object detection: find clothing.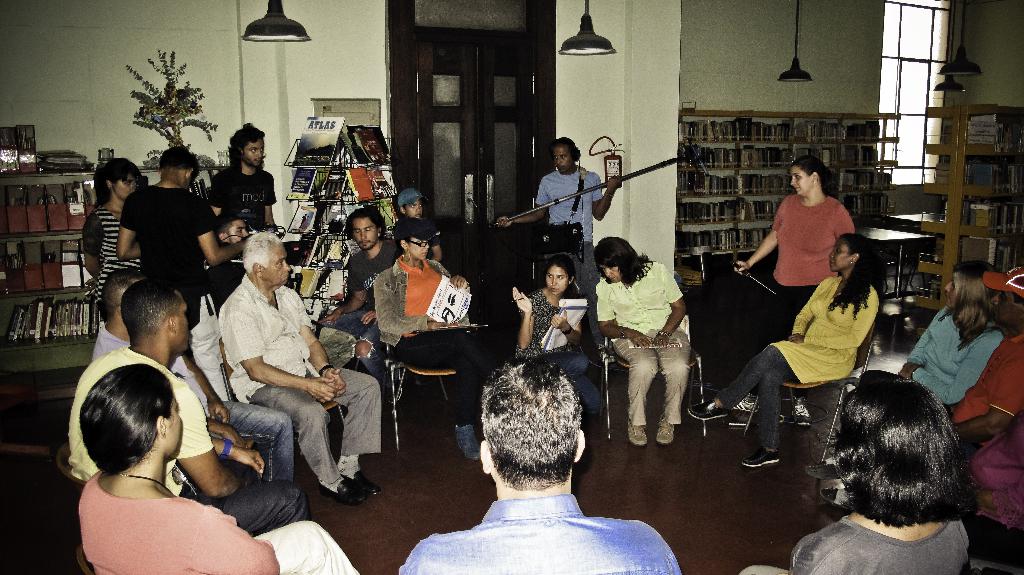
394/218/441/258.
